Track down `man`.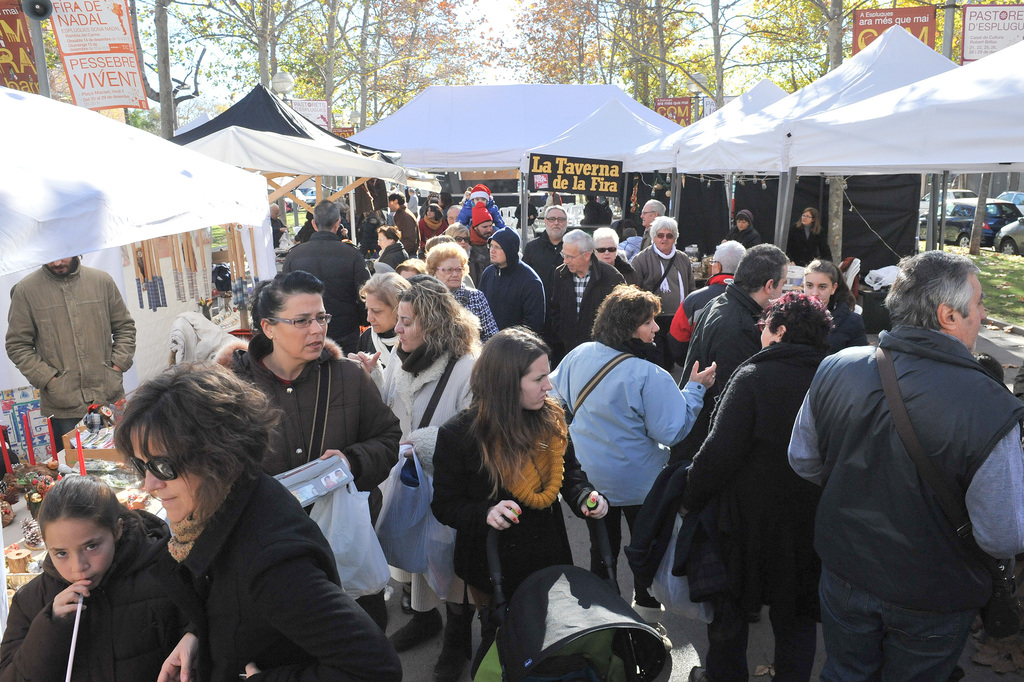
Tracked to [x1=521, y1=204, x2=569, y2=311].
